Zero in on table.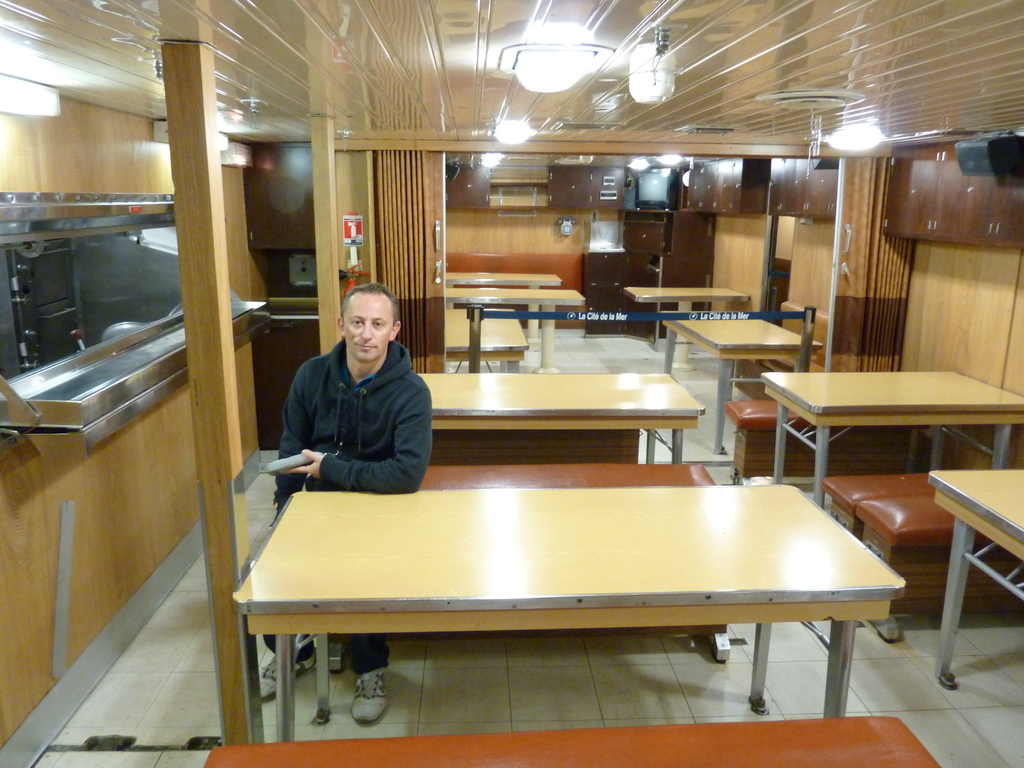
Zeroed in: bbox(211, 454, 973, 739).
